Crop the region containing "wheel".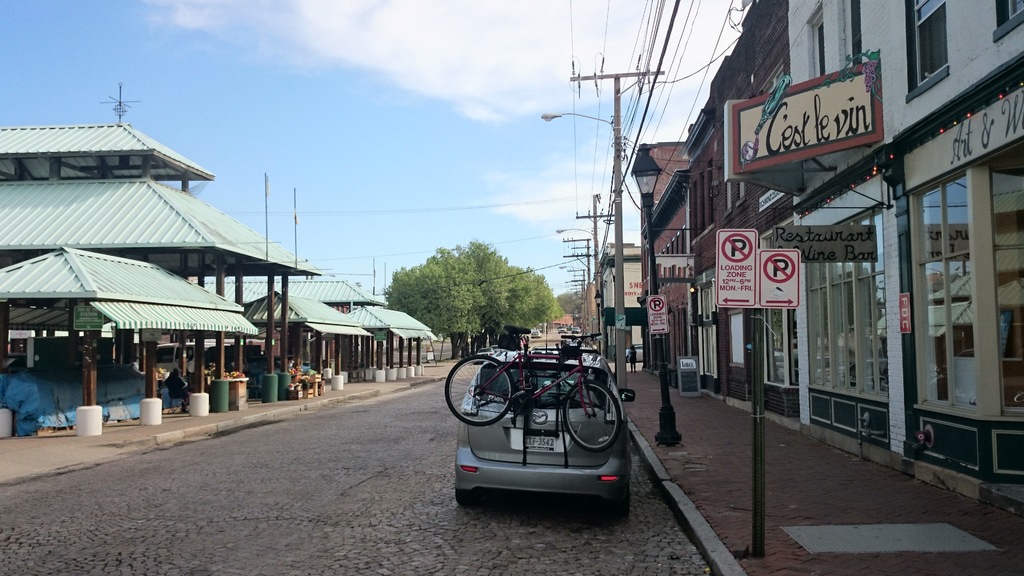
Crop region: 444:356:516:429.
